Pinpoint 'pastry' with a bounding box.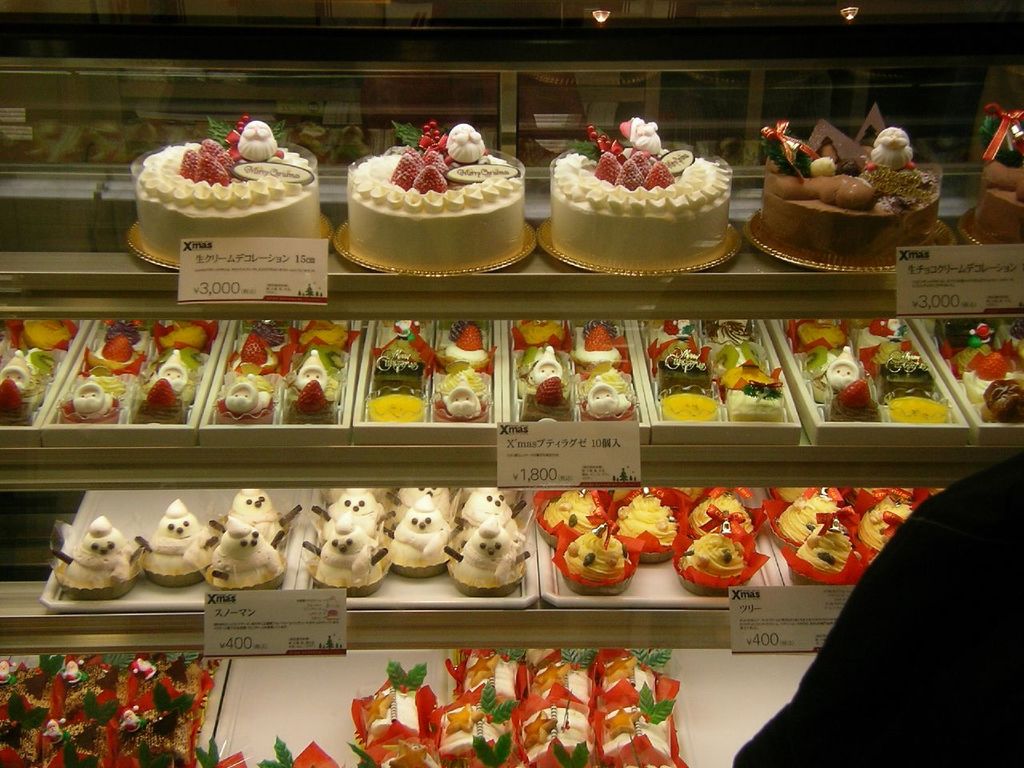
(535,488,611,536).
